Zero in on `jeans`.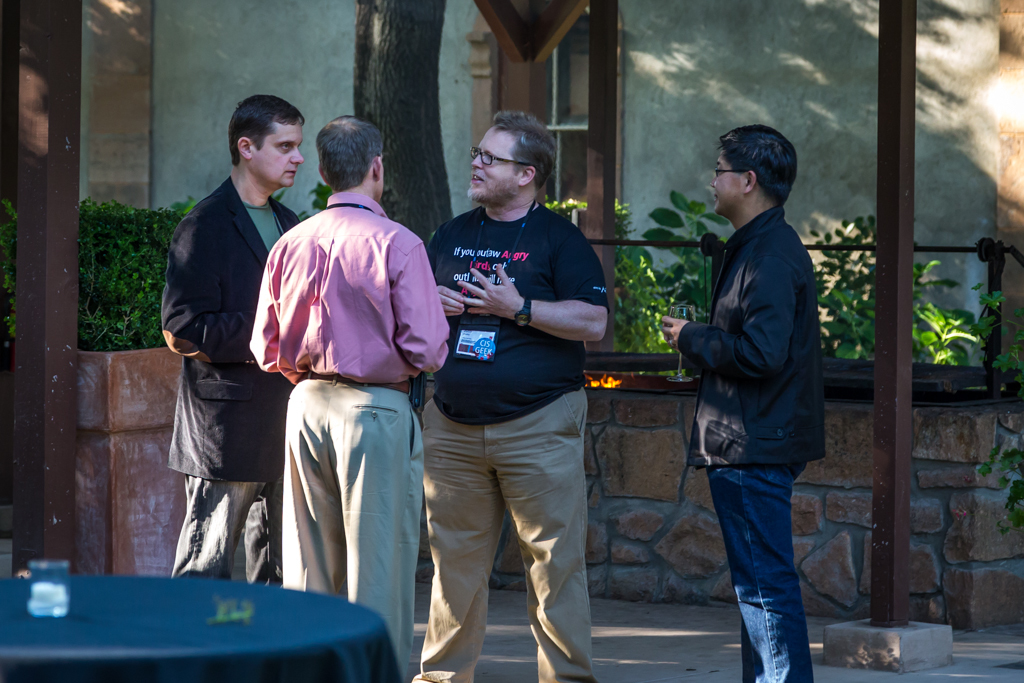
Zeroed in: l=708, t=454, r=818, b=682.
